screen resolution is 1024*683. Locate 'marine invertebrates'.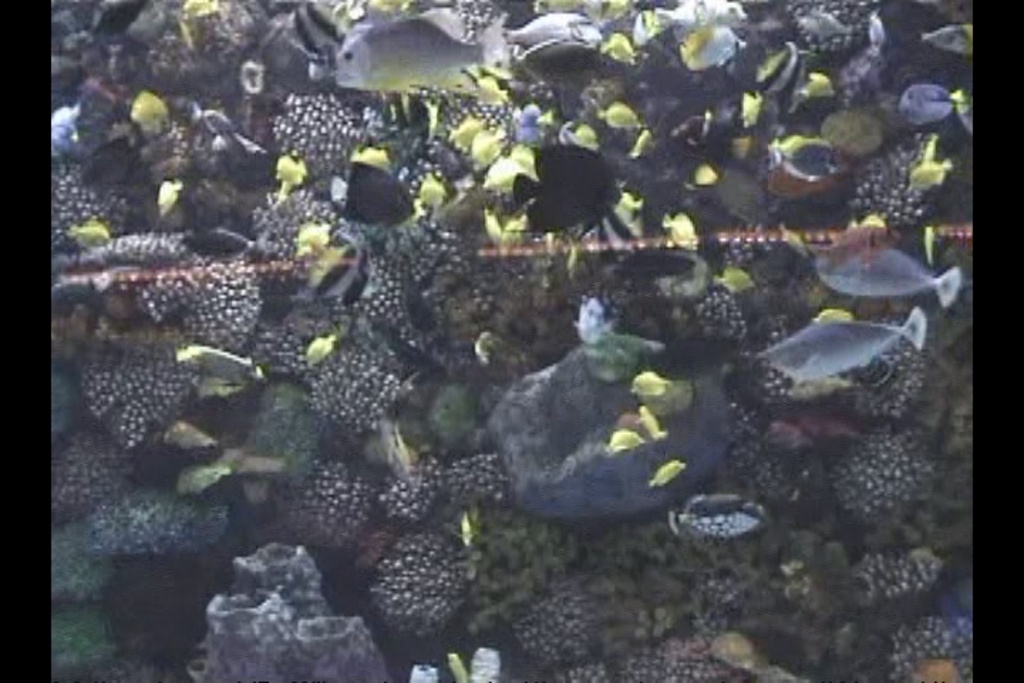
bbox=[445, 444, 505, 508].
